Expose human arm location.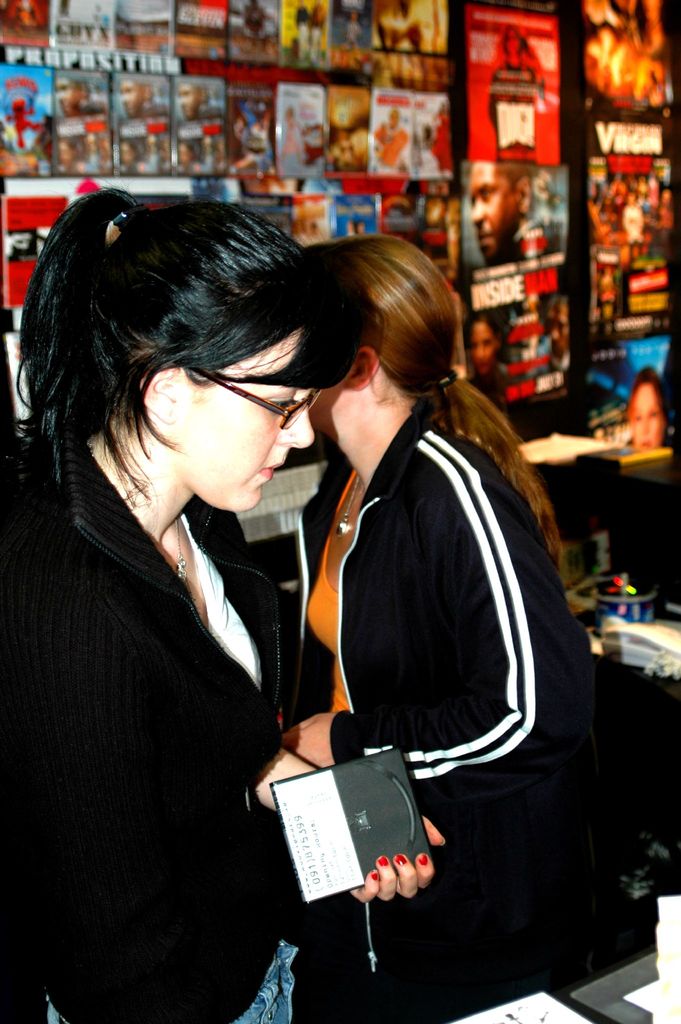
Exposed at [273,760,431,914].
